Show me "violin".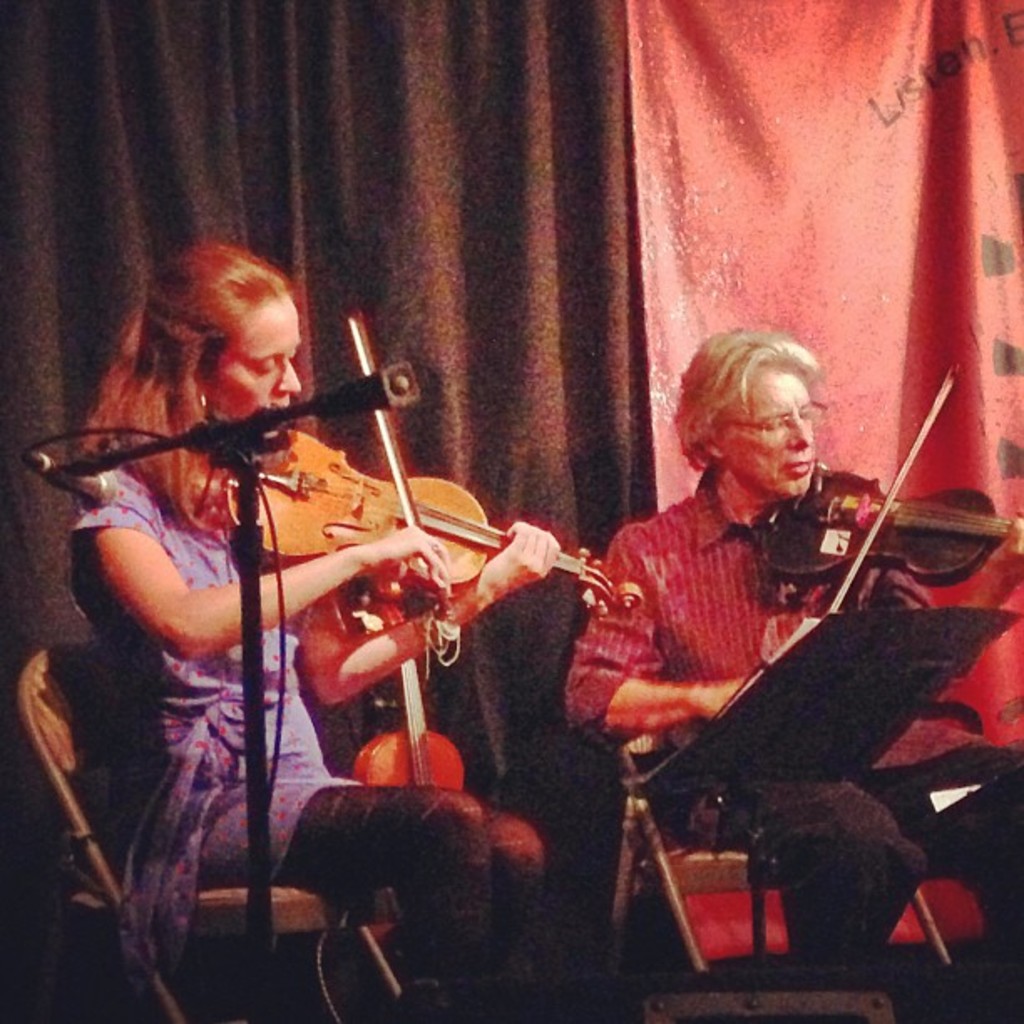
"violin" is here: [209, 294, 648, 631].
